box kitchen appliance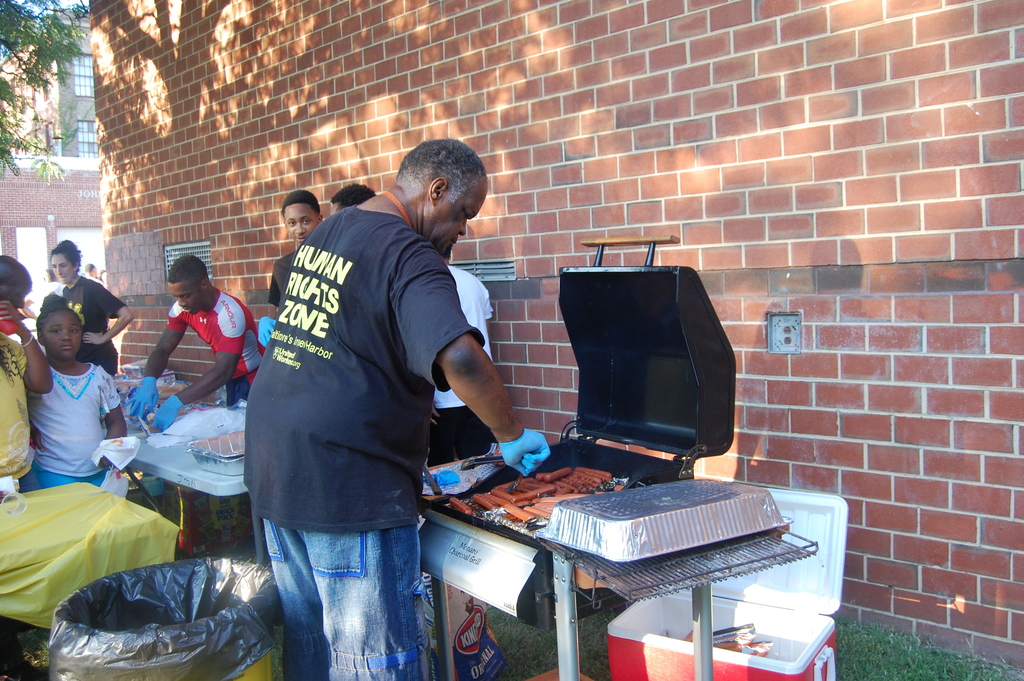
bbox(420, 240, 822, 680)
